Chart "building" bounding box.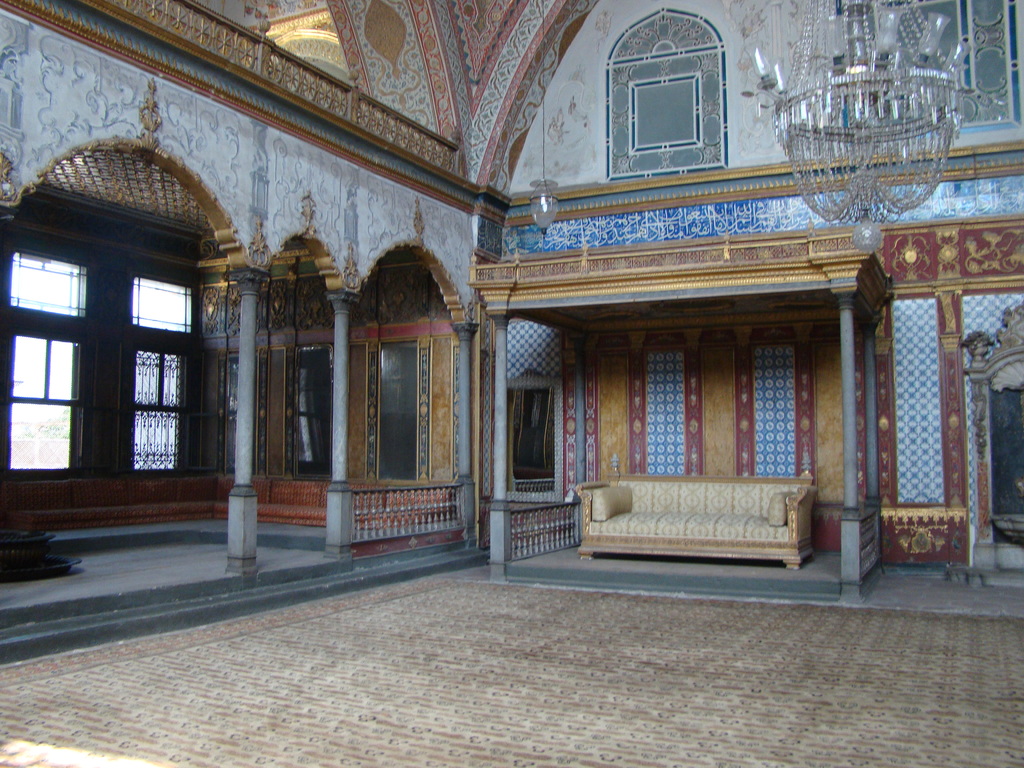
Charted: region(0, 0, 1023, 668).
